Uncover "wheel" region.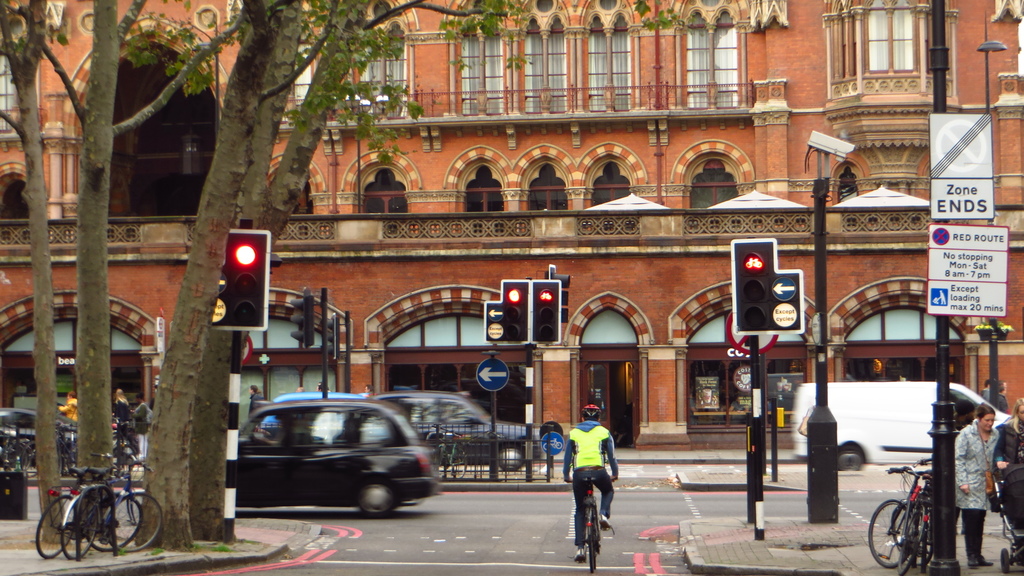
Uncovered: 86 493 140 552.
